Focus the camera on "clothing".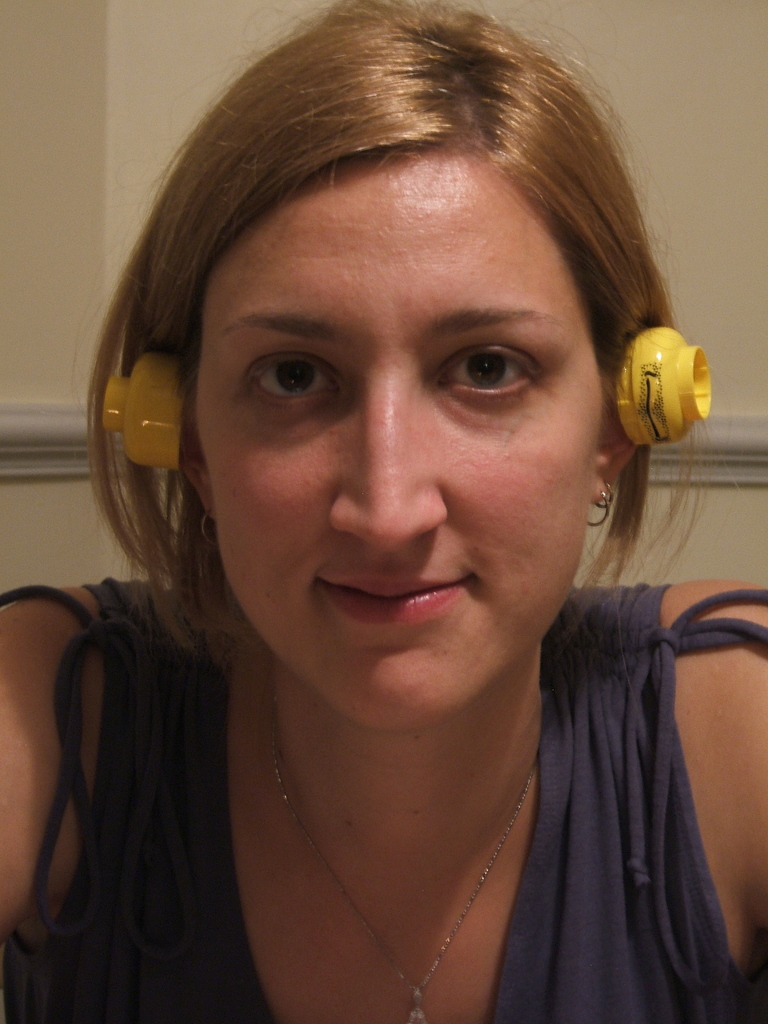
Focus region: BBox(0, 577, 767, 1023).
